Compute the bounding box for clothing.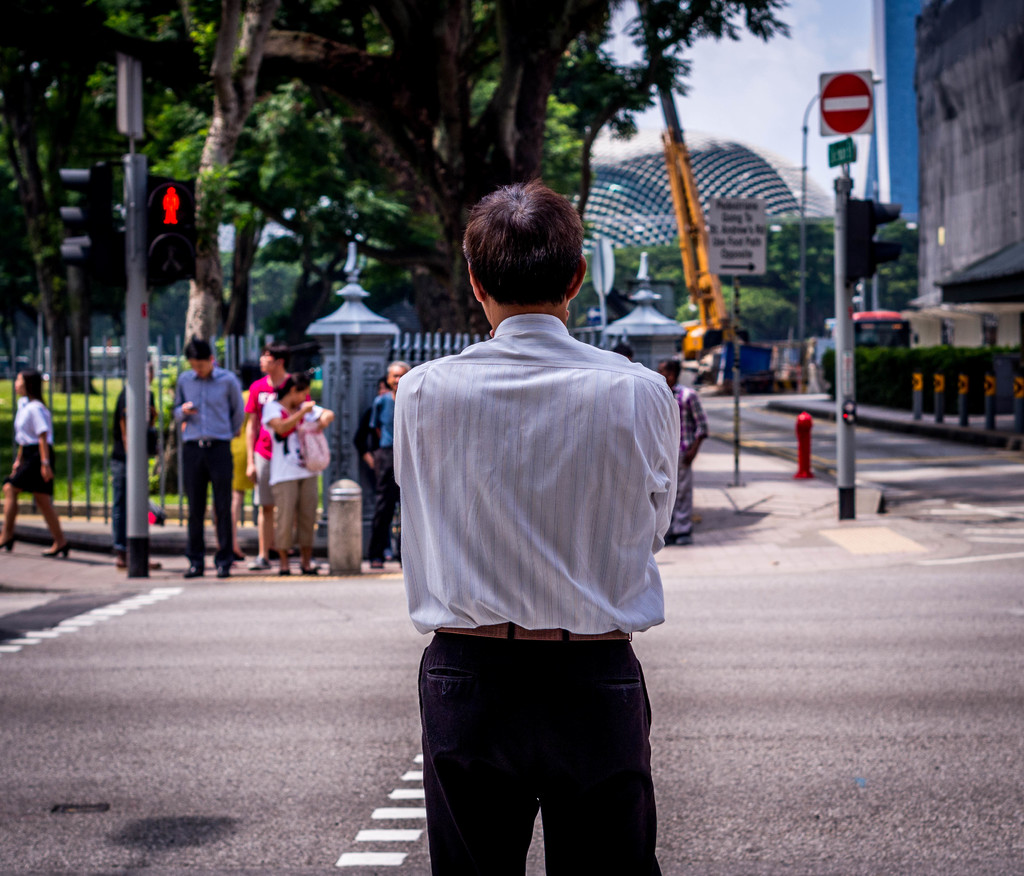
{"left": 108, "top": 384, "right": 159, "bottom": 546}.
